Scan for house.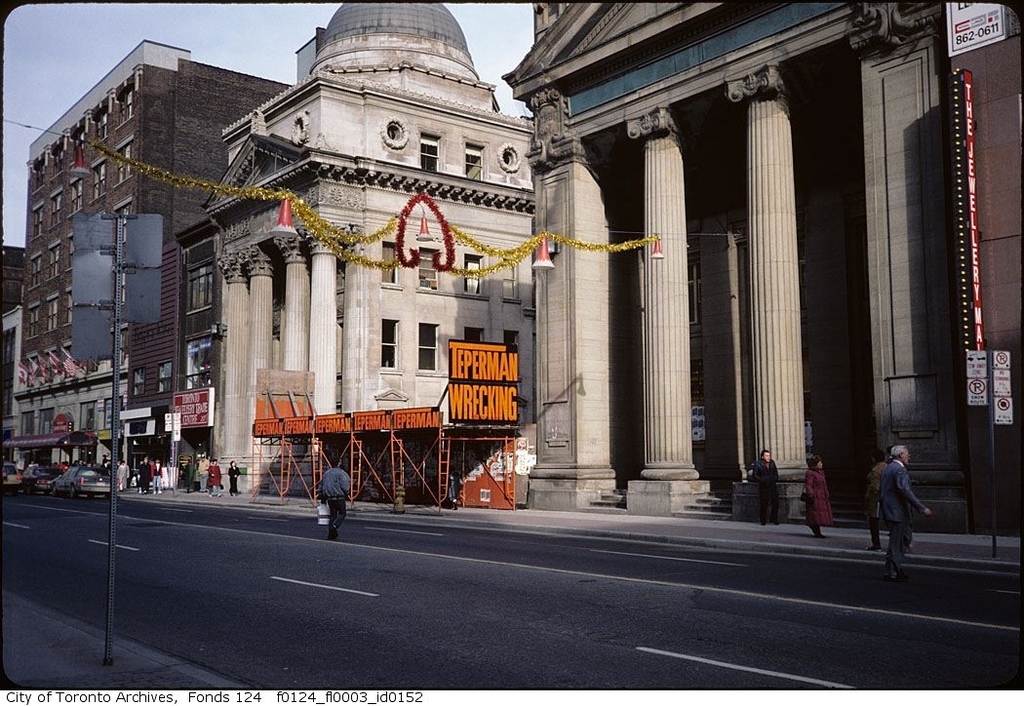
Scan result: select_region(0, 52, 295, 518).
